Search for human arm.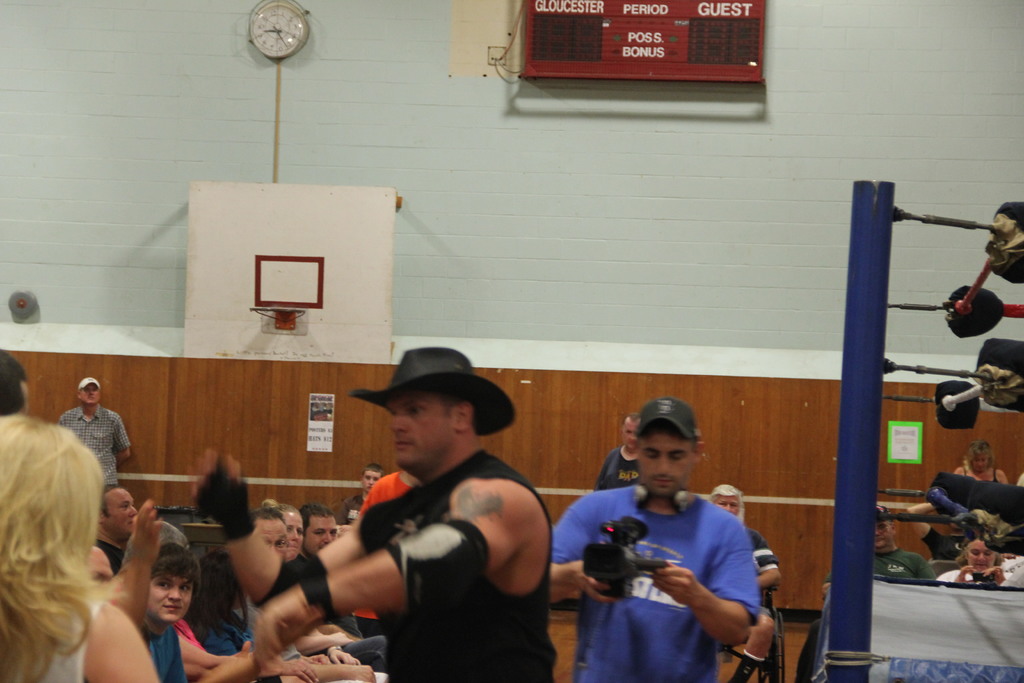
Found at 914 550 938 583.
